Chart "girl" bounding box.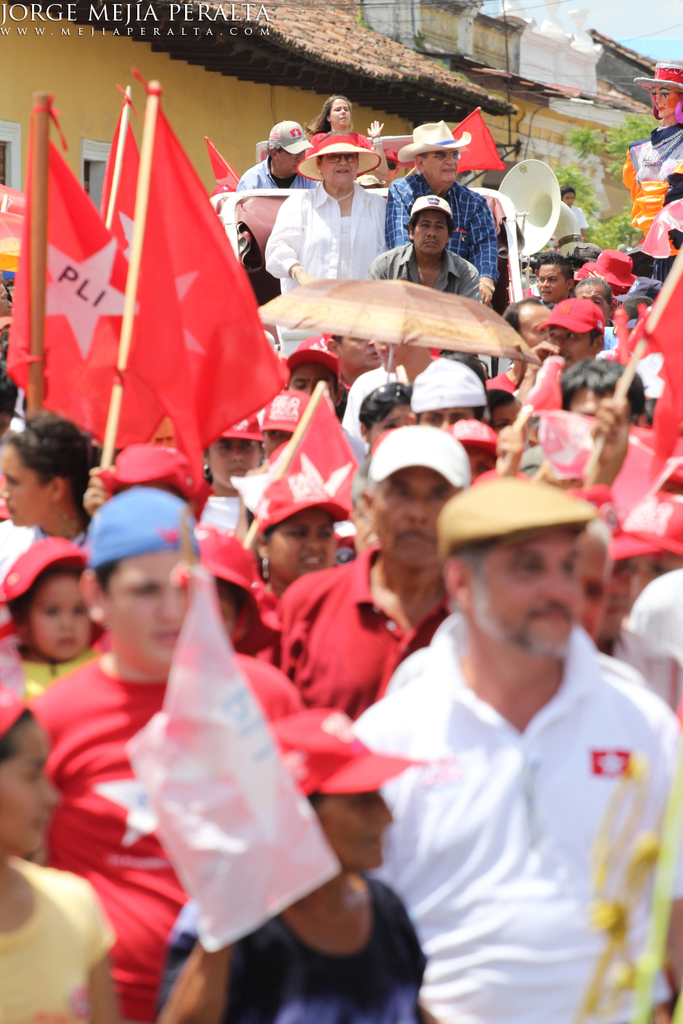
Charted: (0, 560, 97, 700).
